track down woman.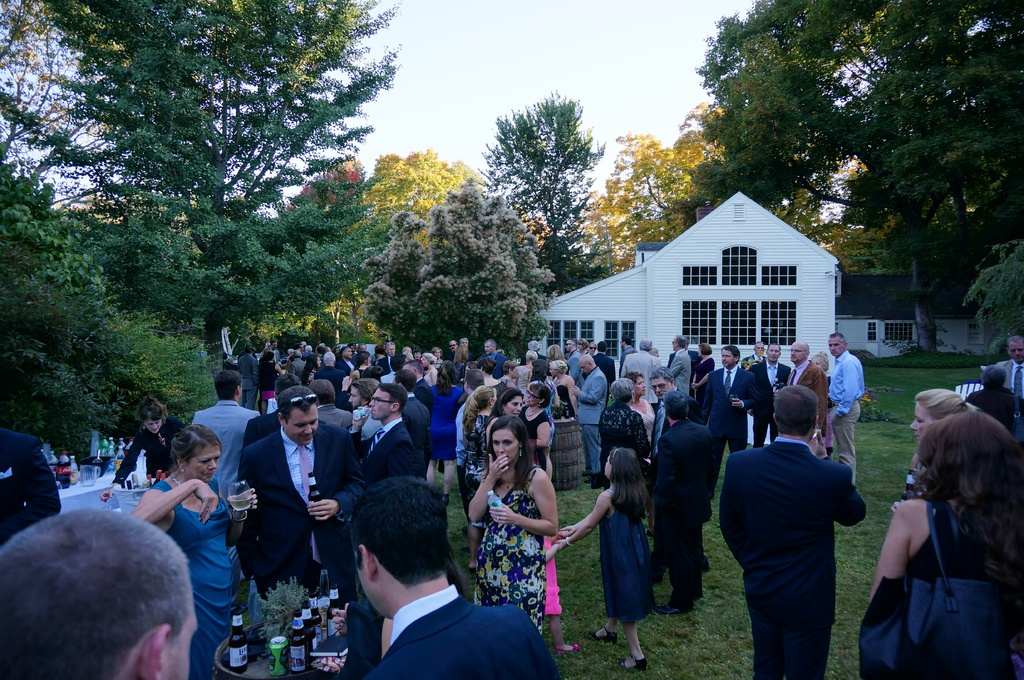
Tracked to locate(888, 387, 981, 513).
